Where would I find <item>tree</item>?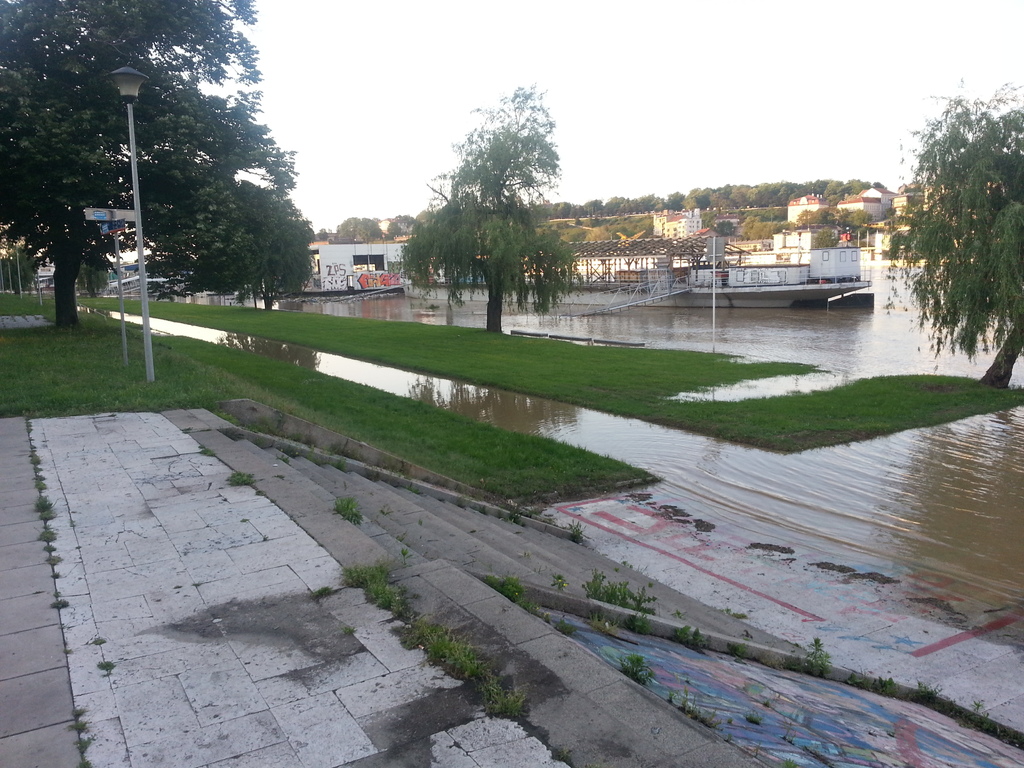
At [x1=387, y1=213, x2=420, y2=239].
